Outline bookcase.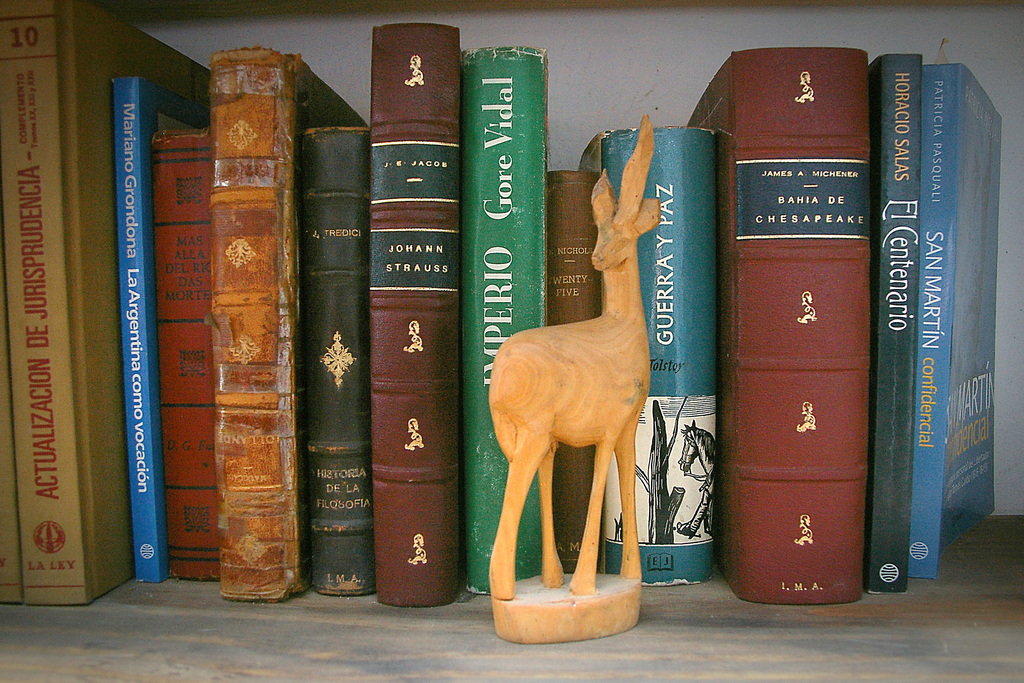
Outline: bbox(36, 6, 1007, 618).
